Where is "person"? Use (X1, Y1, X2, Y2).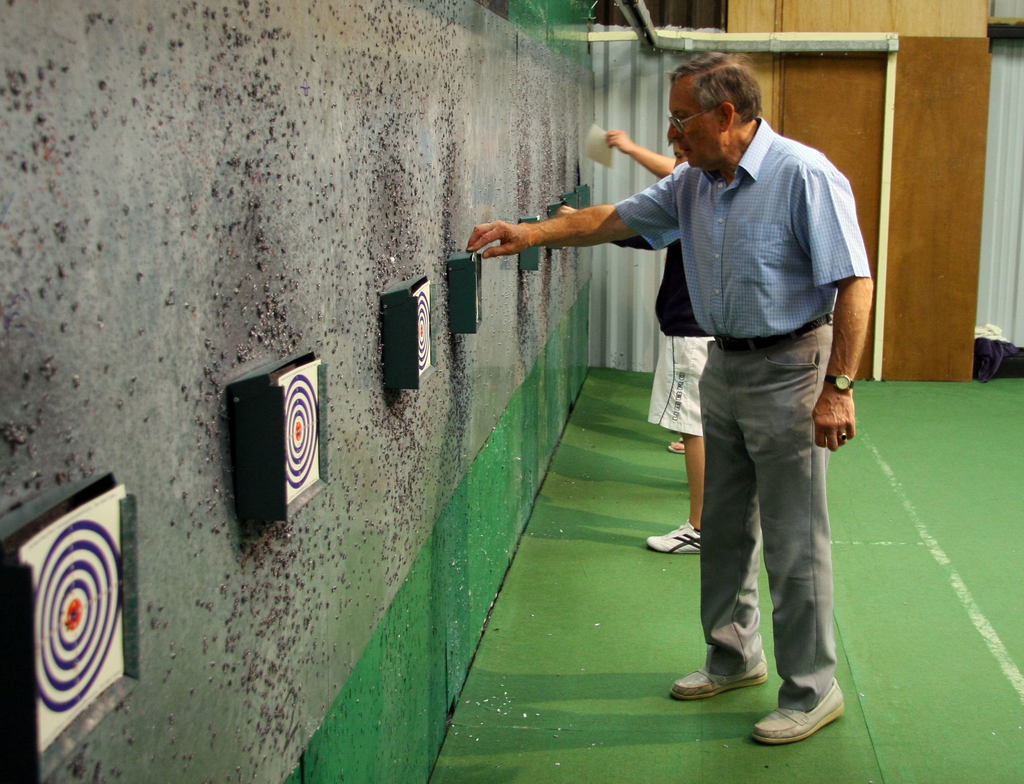
(602, 127, 686, 454).
